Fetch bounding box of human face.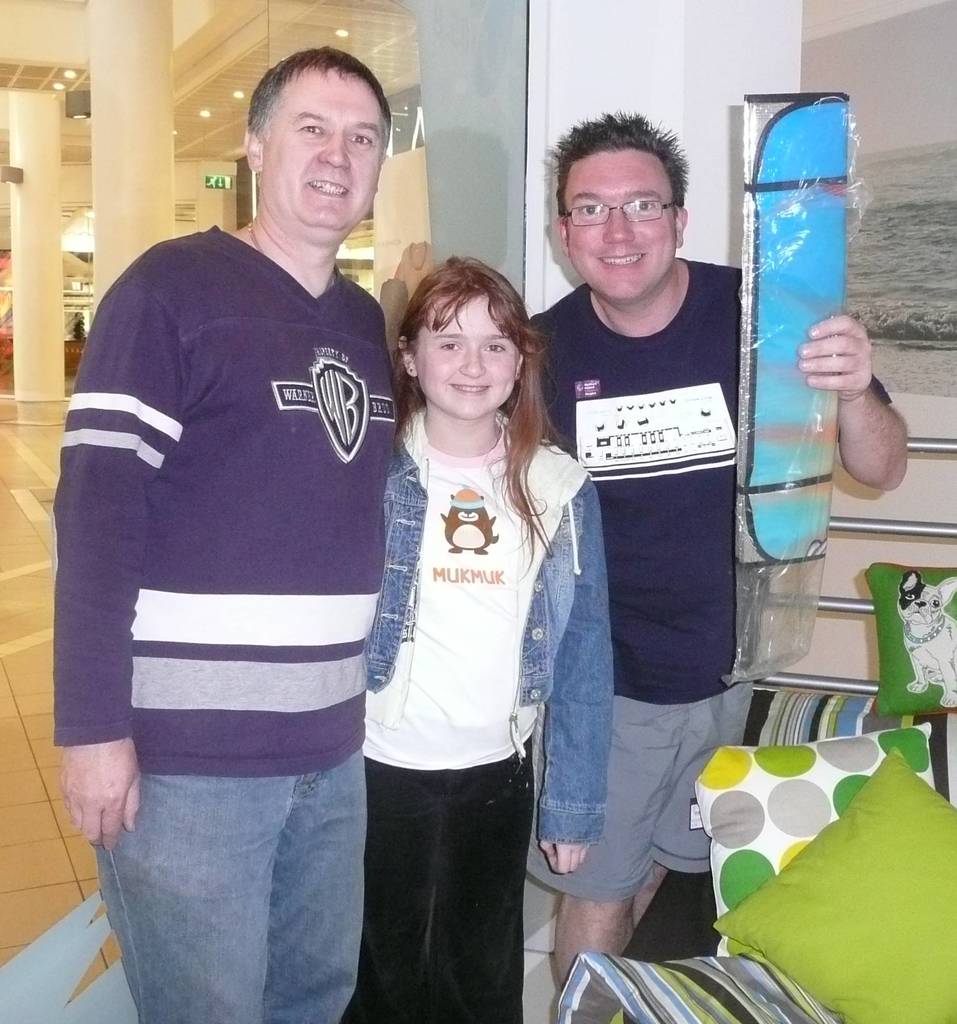
Bbox: 417 302 521 416.
